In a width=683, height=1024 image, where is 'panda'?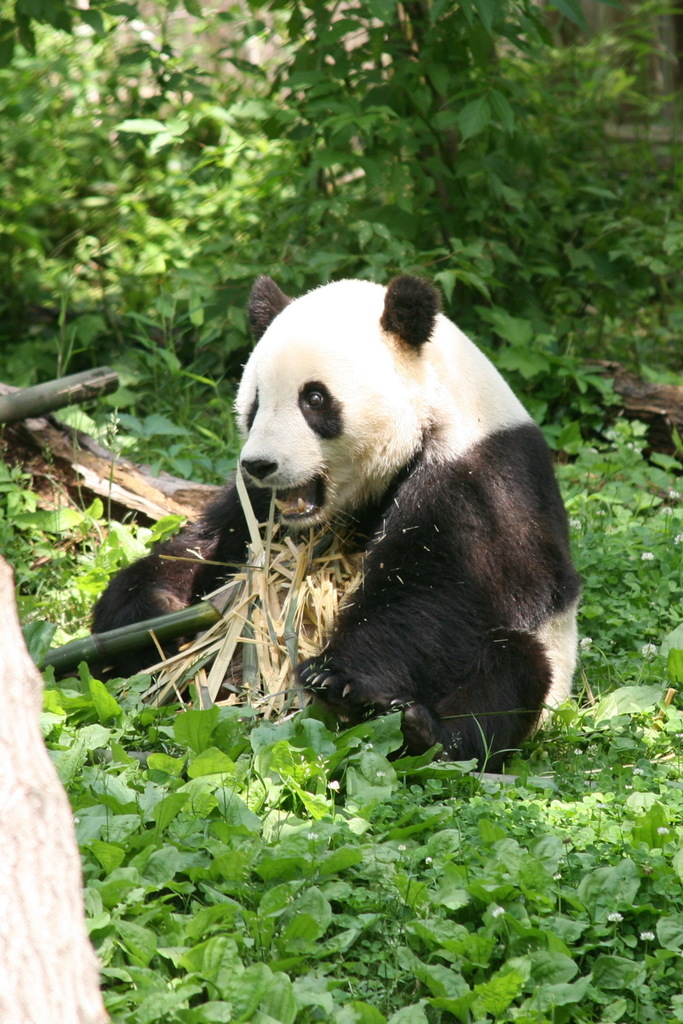
pyautogui.locateOnScreen(47, 266, 583, 791).
